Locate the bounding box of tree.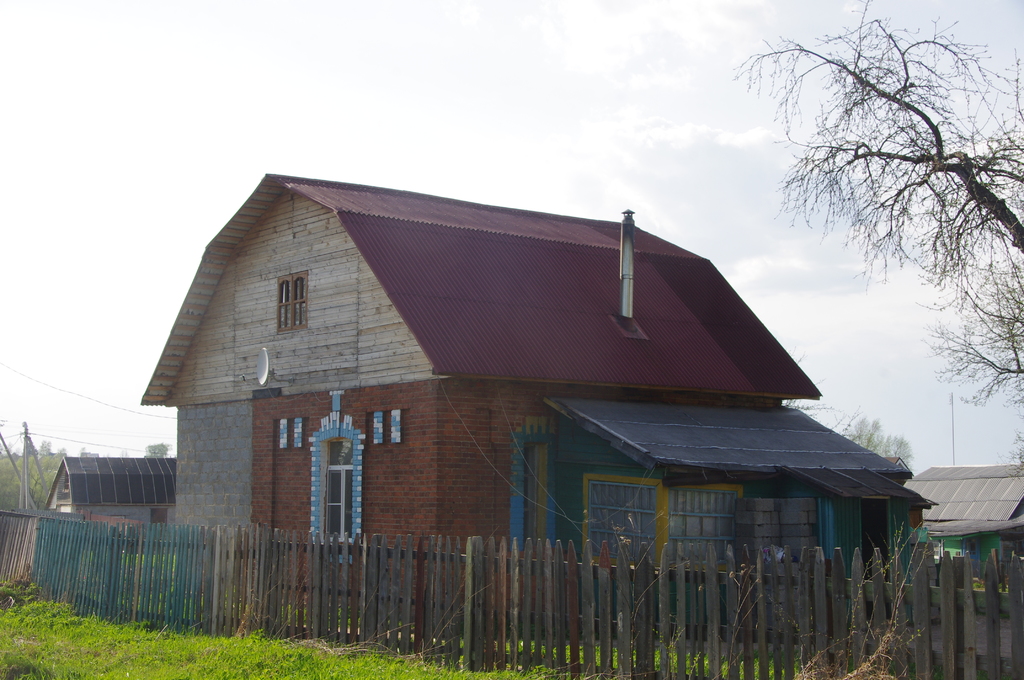
Bounding box: [x1=770, y1=29, x2=1010, y2=435].
